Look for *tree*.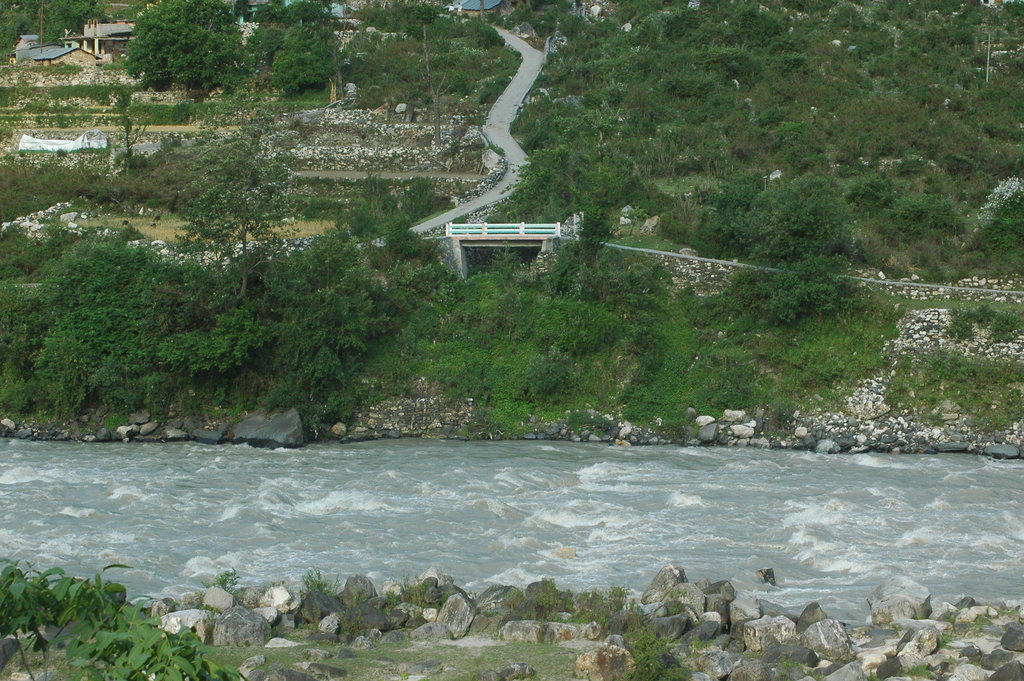
Found: x1=648 y1=3 x2=699 y2=53.
